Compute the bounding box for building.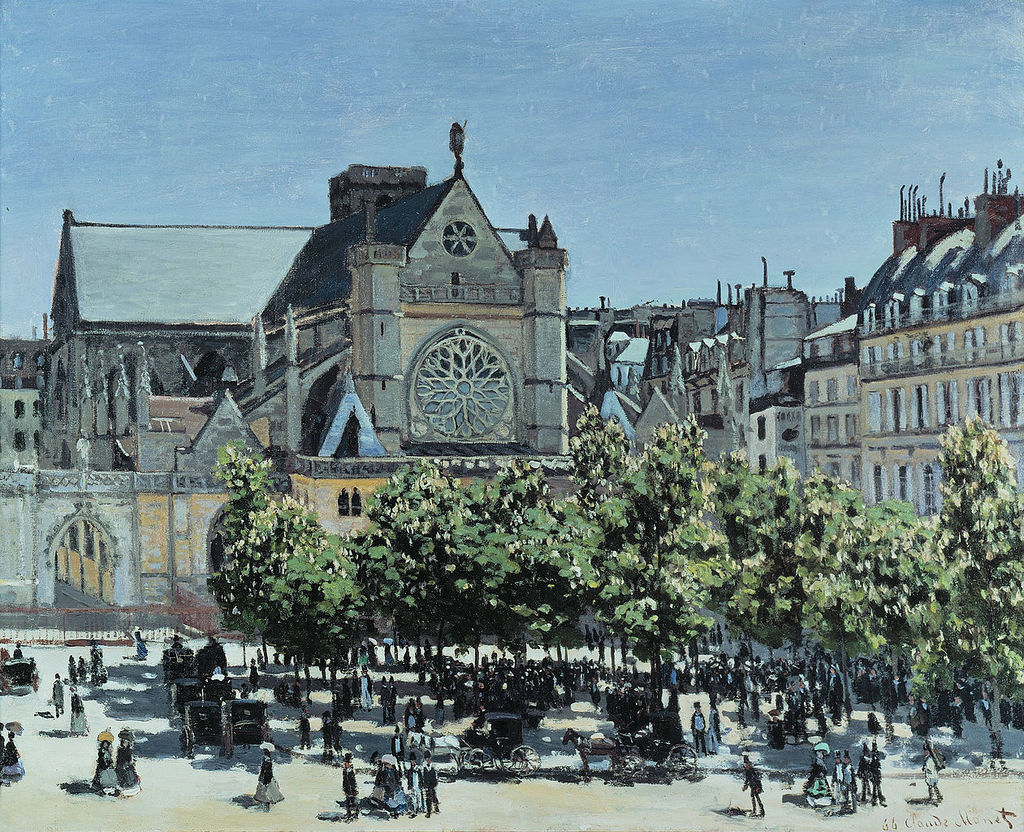
<region>32, 125, 569, 638</region>.
